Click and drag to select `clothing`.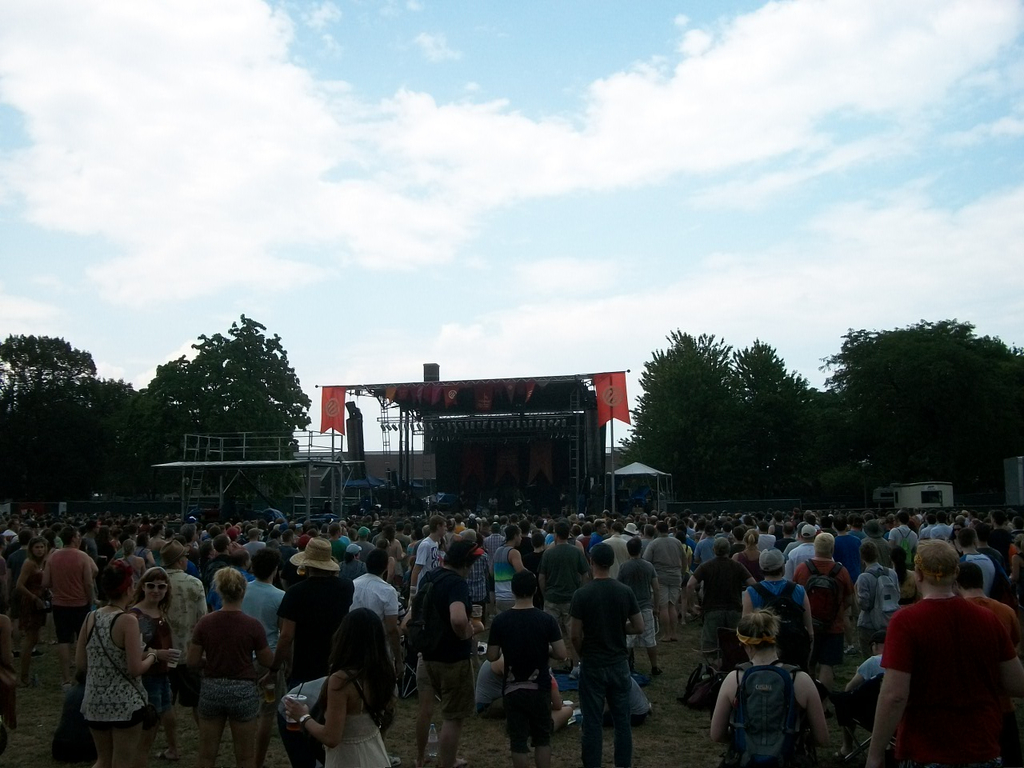
Selection: 466/558/490/602.
